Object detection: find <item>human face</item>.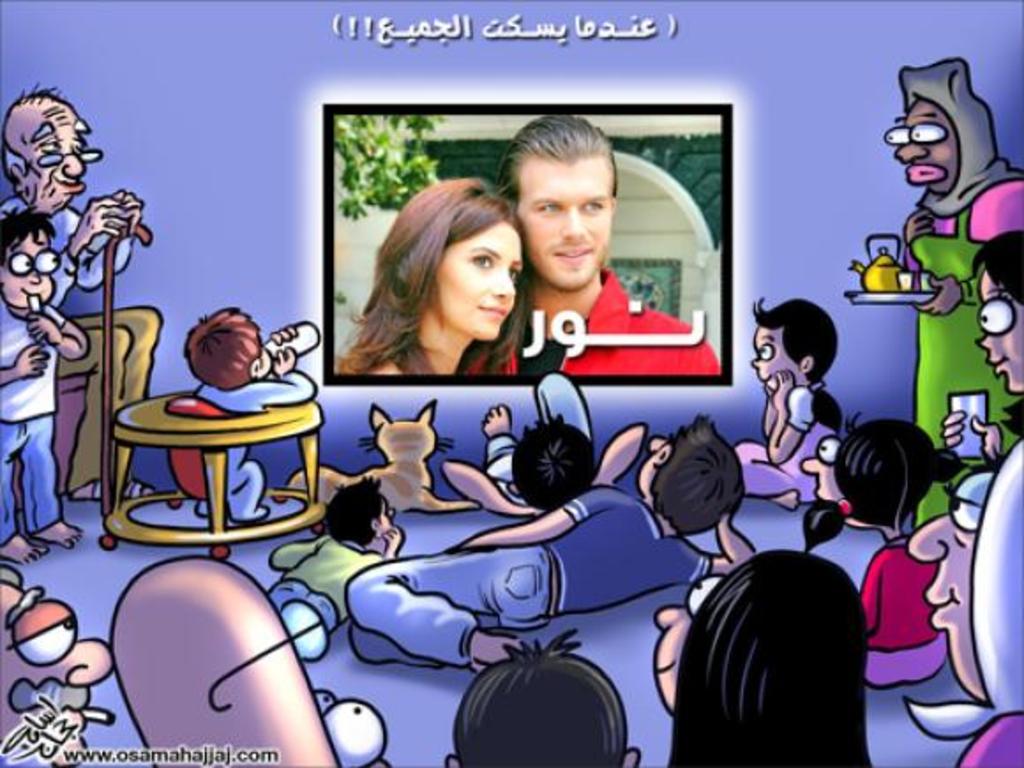
[639,436,666,477].
